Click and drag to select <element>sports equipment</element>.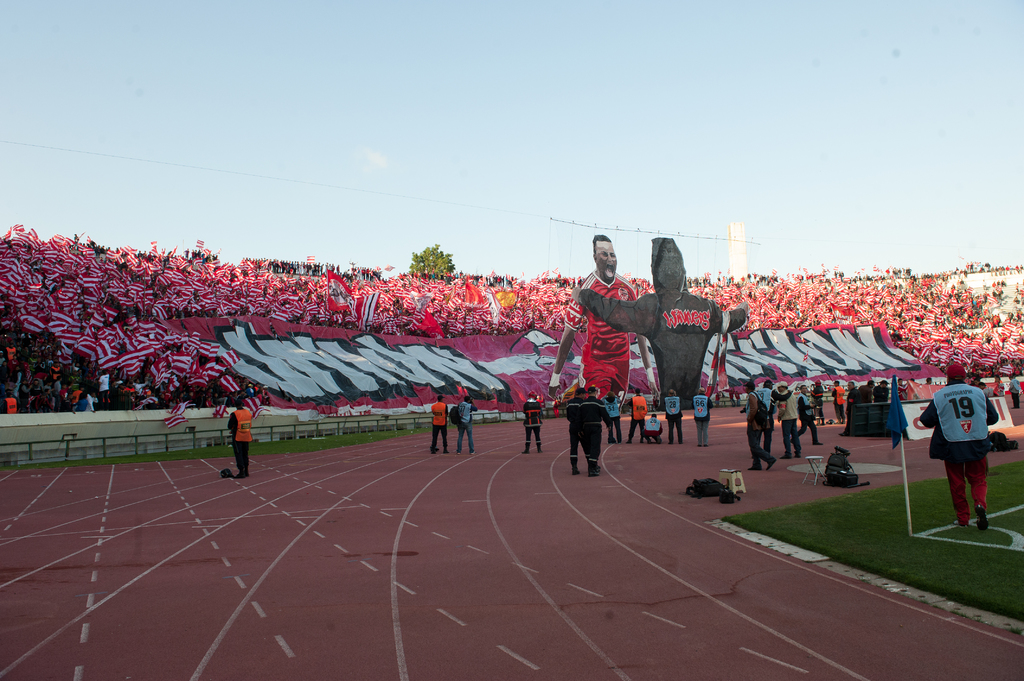
Selection: 549/369/564/389.
